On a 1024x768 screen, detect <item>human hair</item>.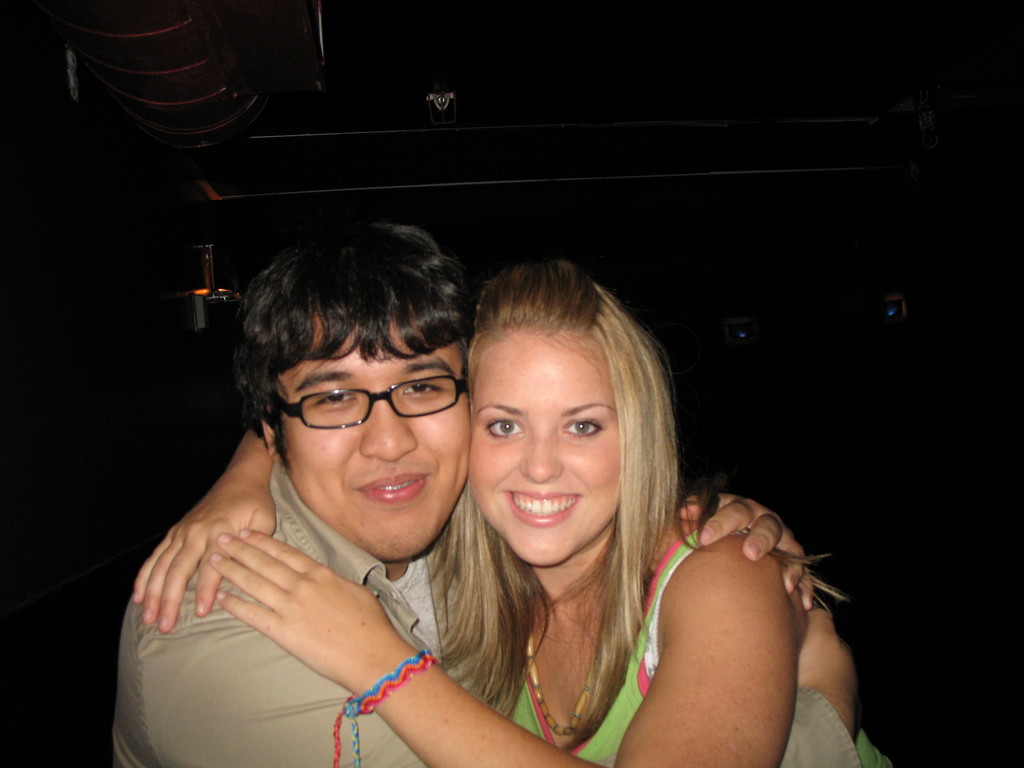
box=[413, 255, 687, 720].
